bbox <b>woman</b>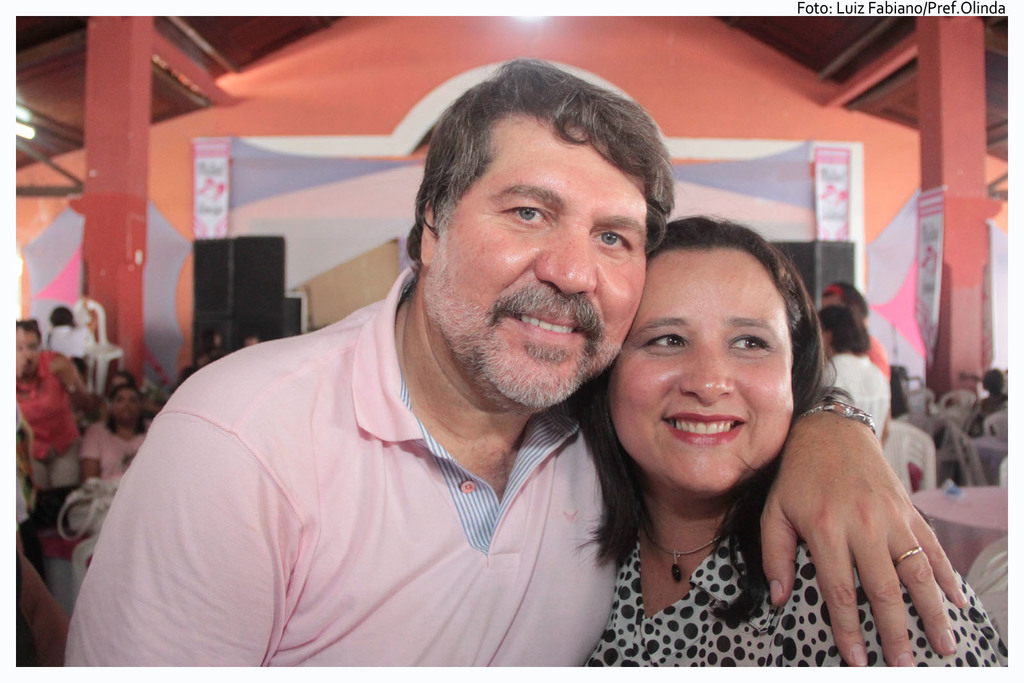
x1=562, y1=211, x2=1023, y2=673
